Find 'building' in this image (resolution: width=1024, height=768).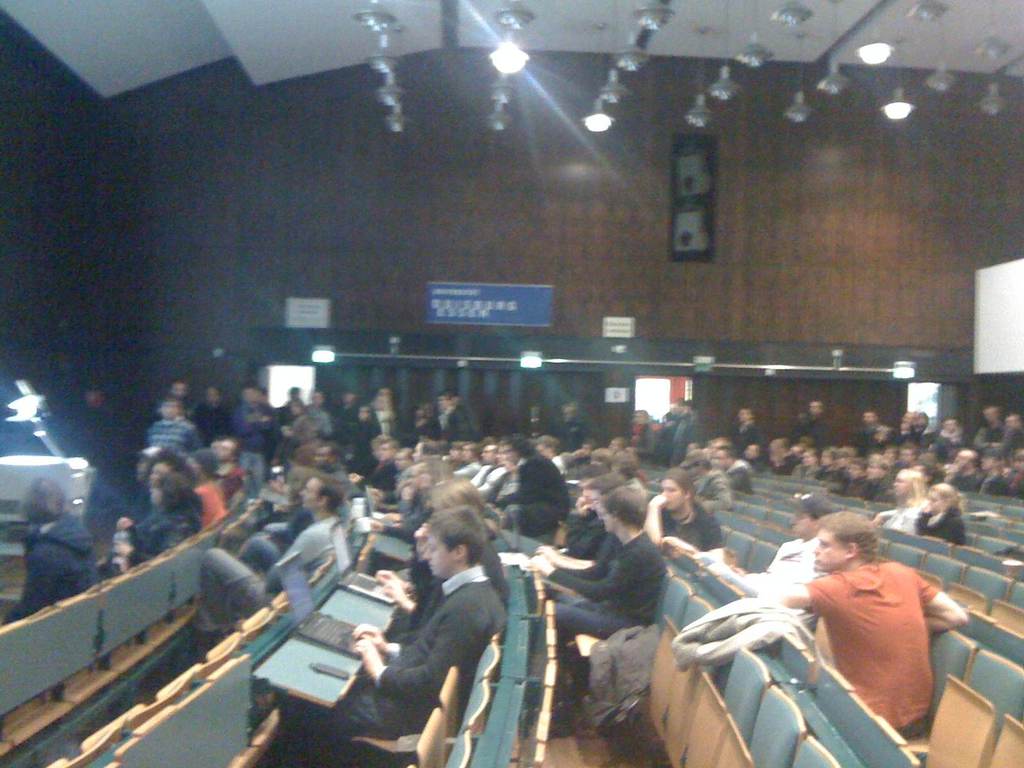
(left=0, top=0, right=1023, bottom=767).
